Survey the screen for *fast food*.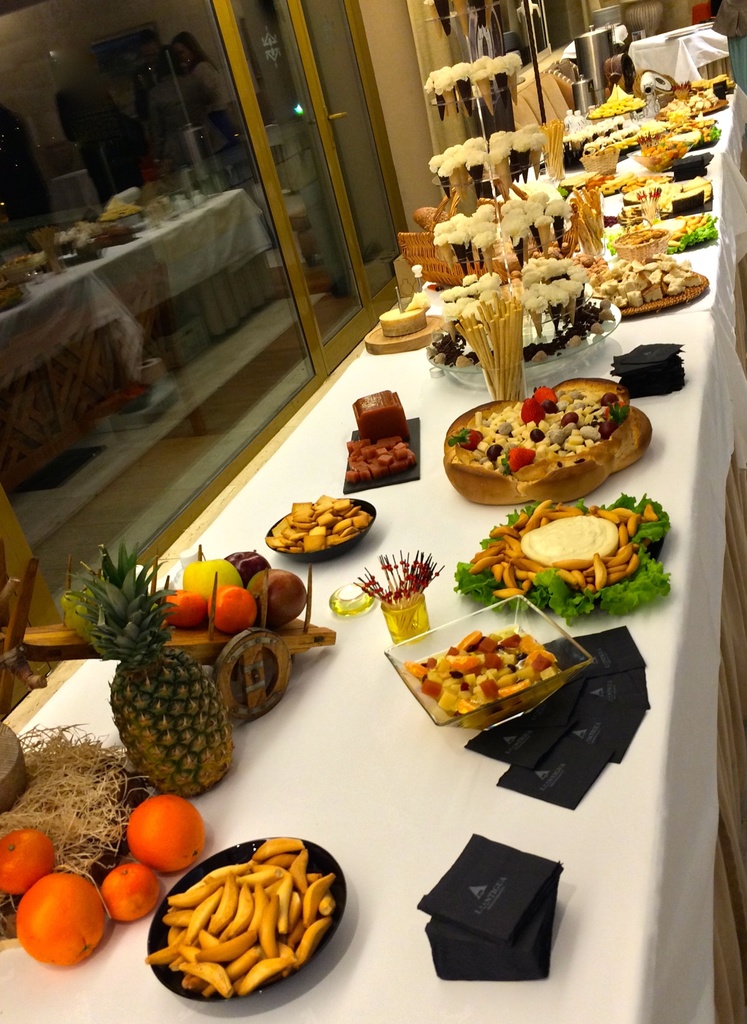
Survey found: <box>269,495,370,559</box>.
